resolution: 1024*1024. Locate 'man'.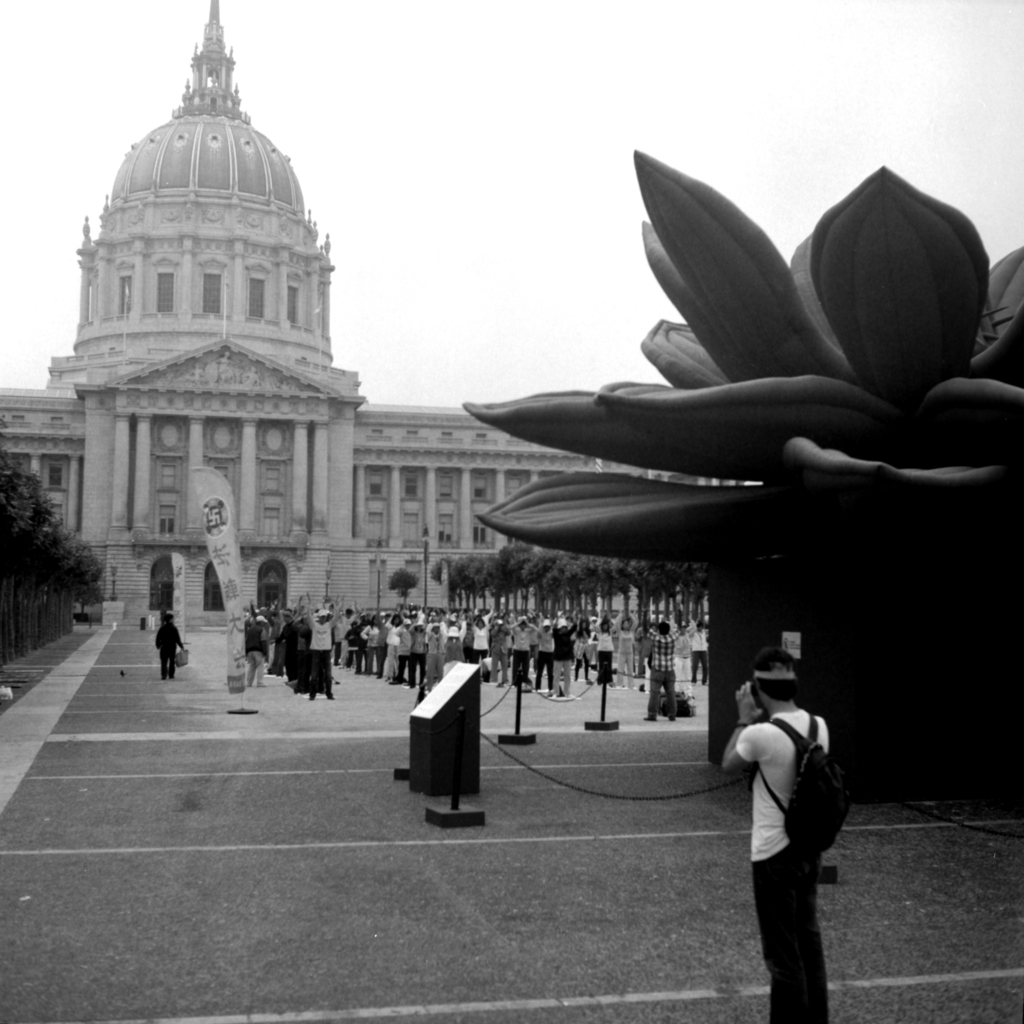
Rect(726, 655, 859, 1003).
